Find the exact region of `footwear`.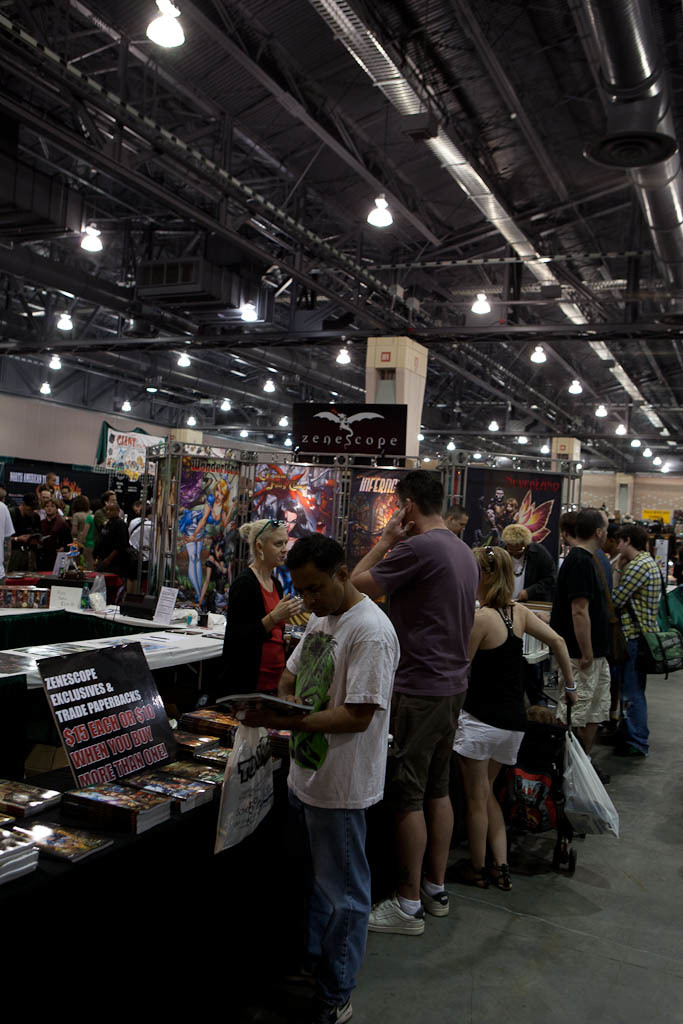
Exact region: 320, 993, 353, 1023.
